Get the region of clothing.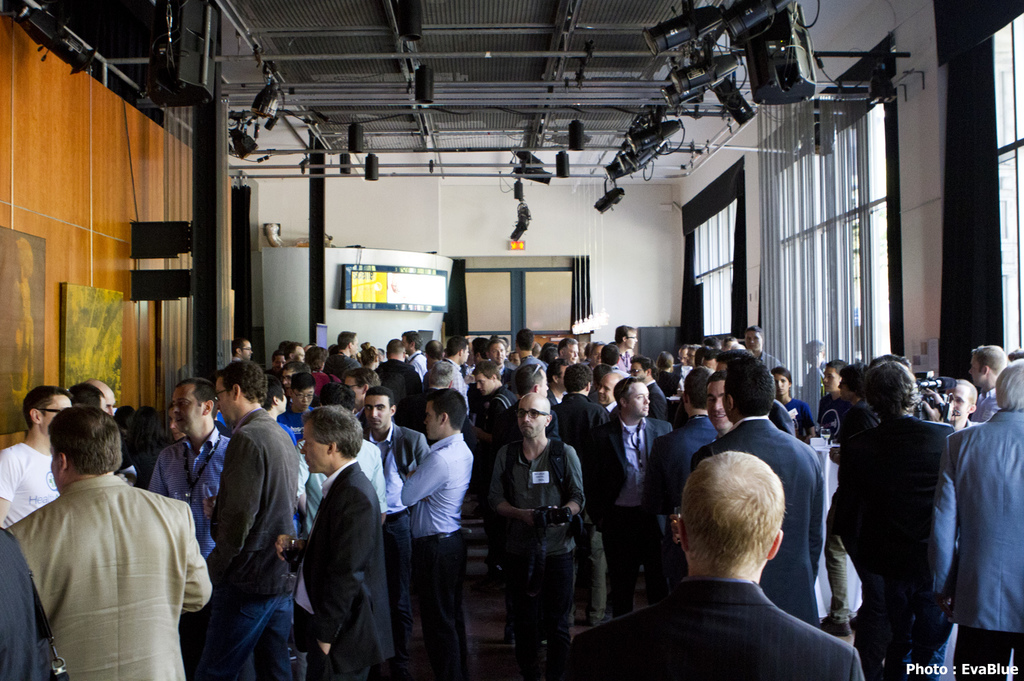
Rect(765, 400, 798, 441).
